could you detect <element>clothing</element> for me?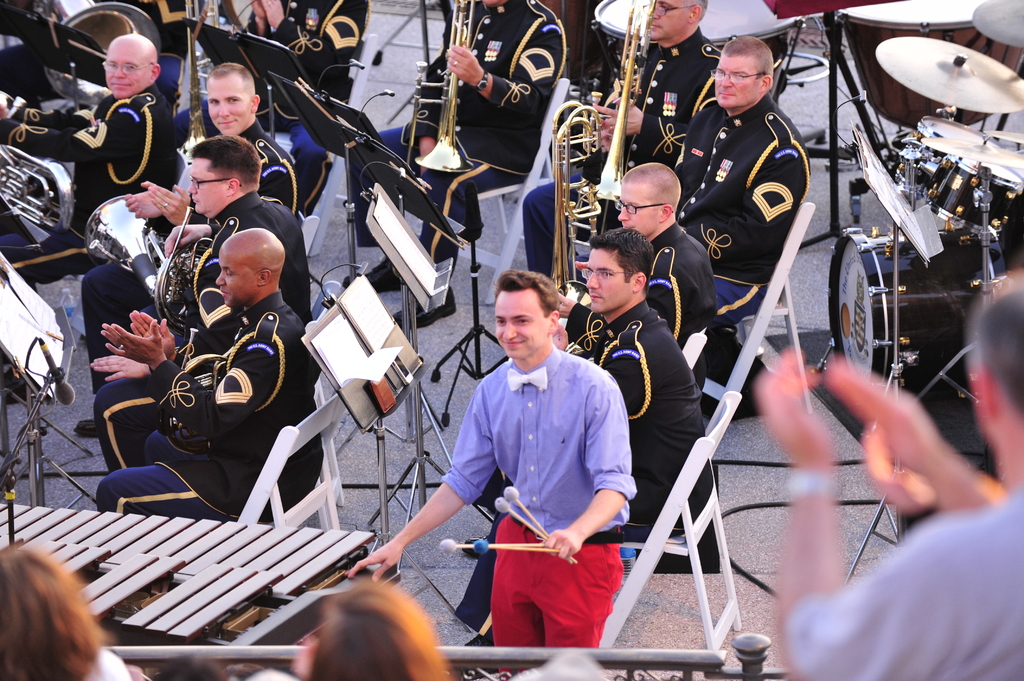
Detection result: 474 301 699 634.
